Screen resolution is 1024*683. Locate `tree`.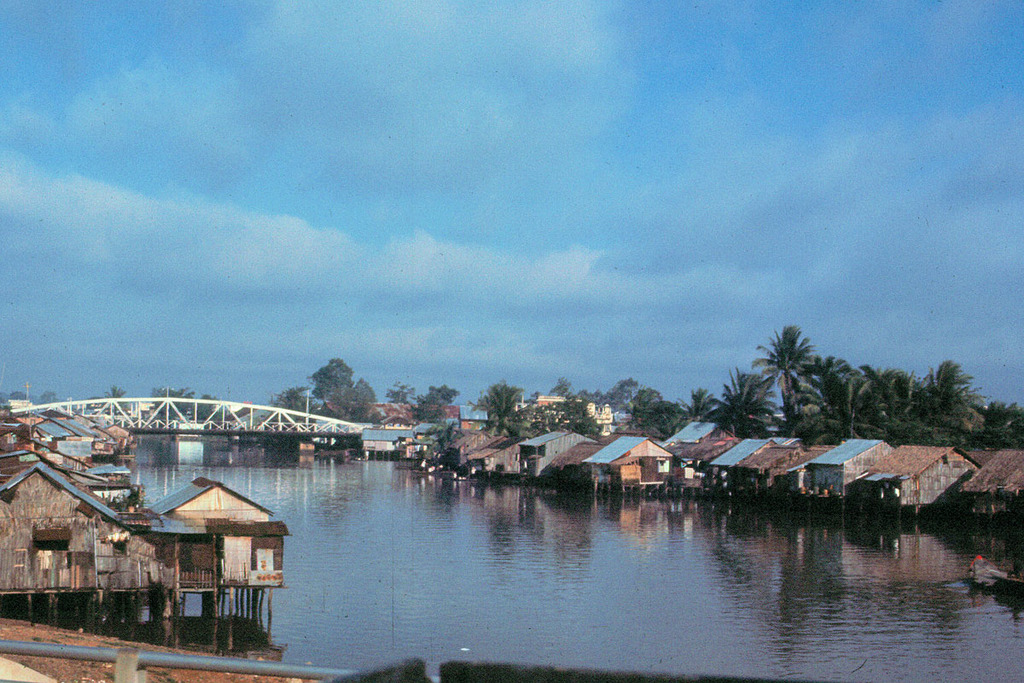
x1=384, y1=380, x2=416, y2=405.
